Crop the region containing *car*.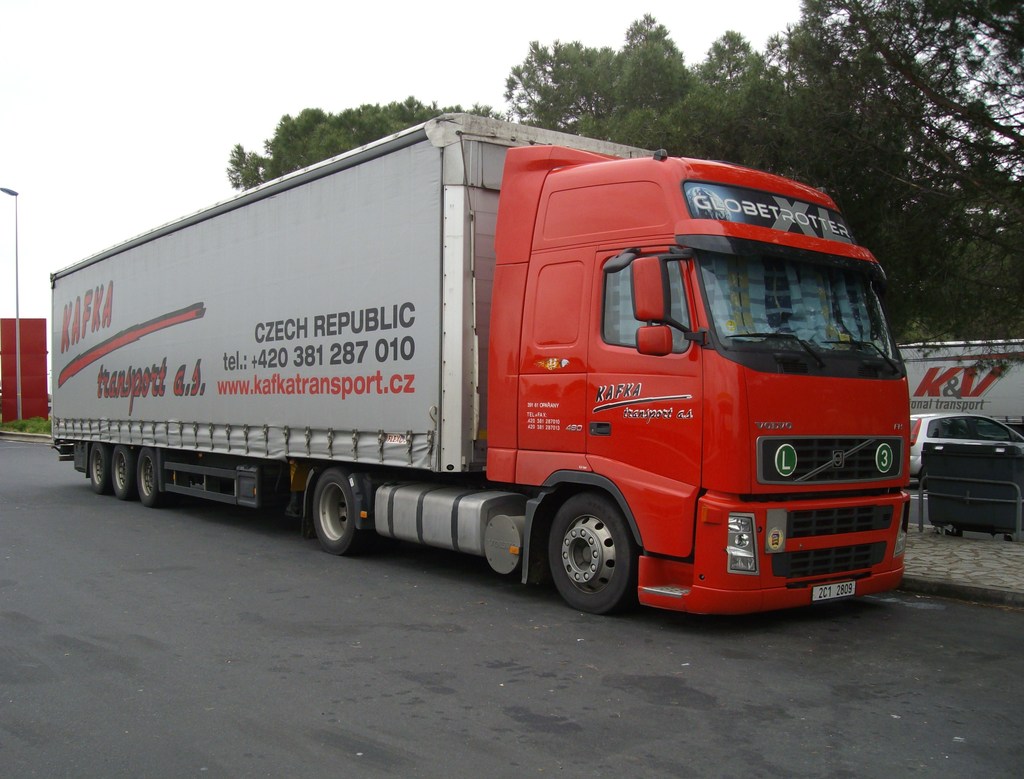
Crop region: [904,408,1023,539].
